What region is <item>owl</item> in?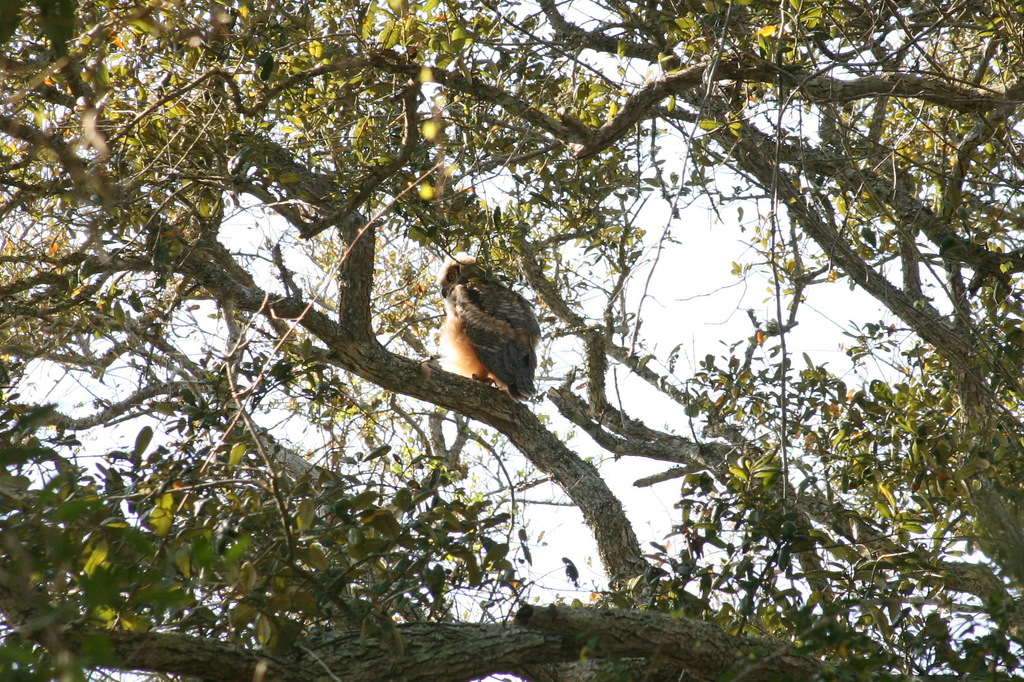
433, 258, 545, 405.
